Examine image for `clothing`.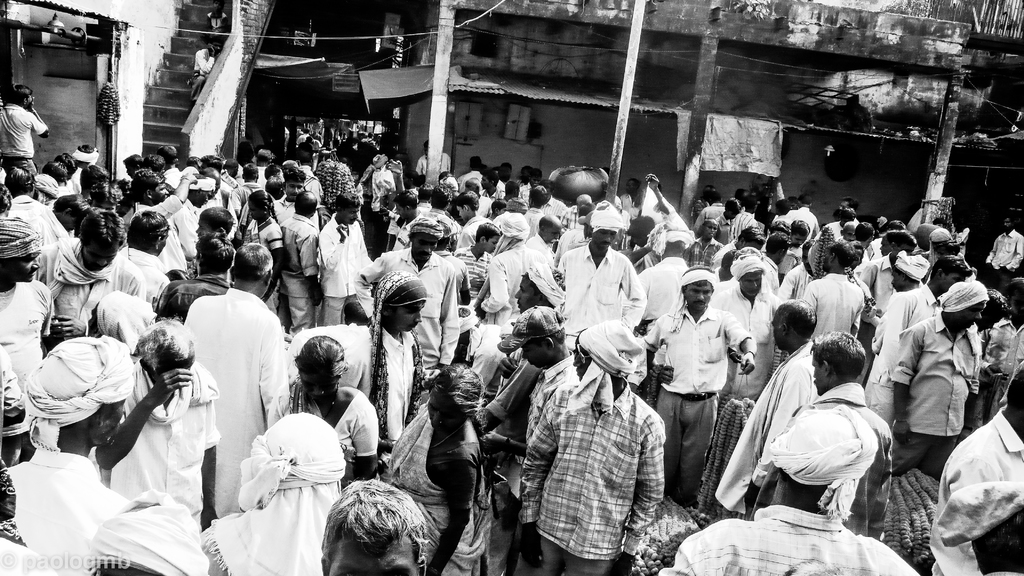
Examination result: l=661, t=270, r=746, b=515.
